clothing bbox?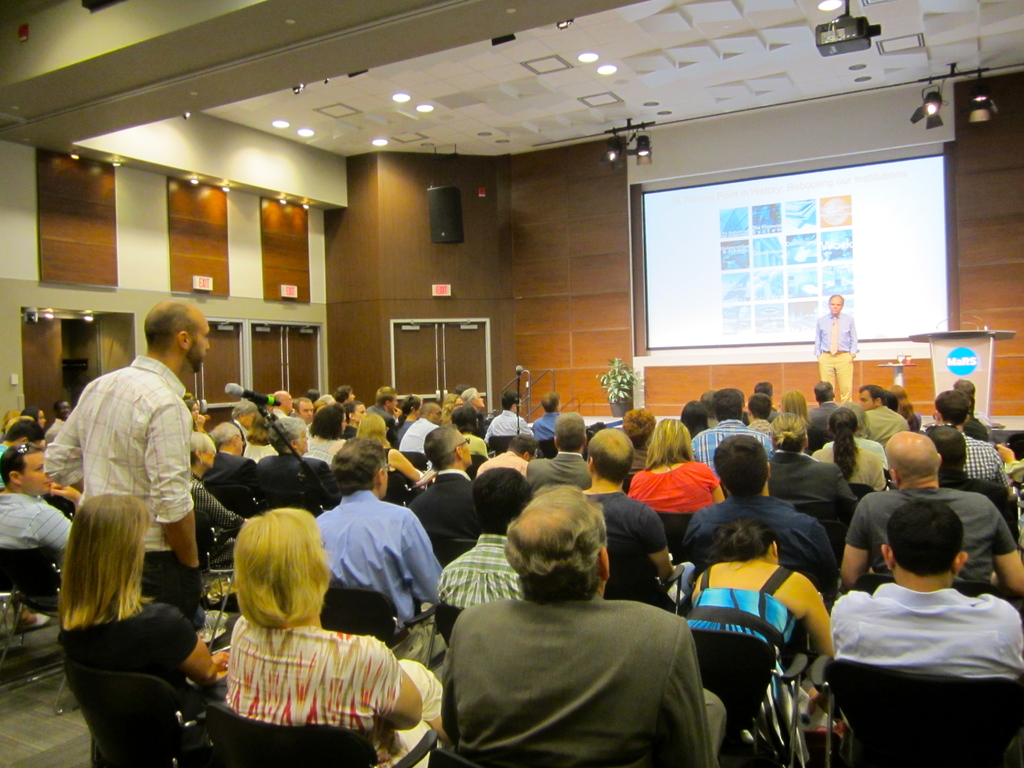
<box>199,456,262,496</box>
